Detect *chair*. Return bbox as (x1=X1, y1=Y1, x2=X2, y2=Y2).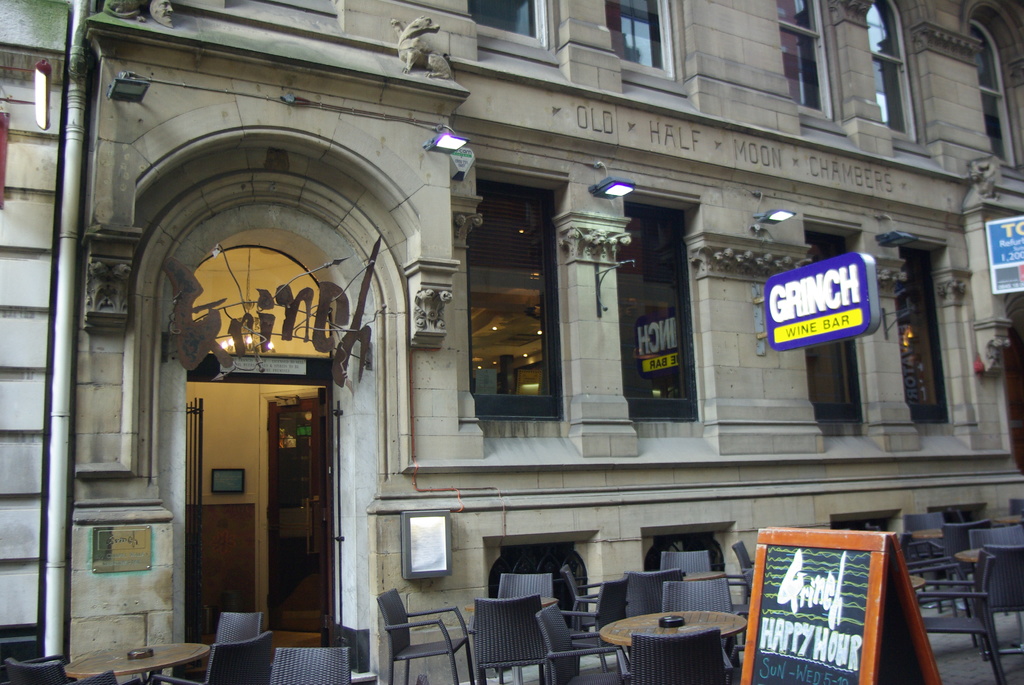
(x1=664, y1=577, x2=733, y2=611).
